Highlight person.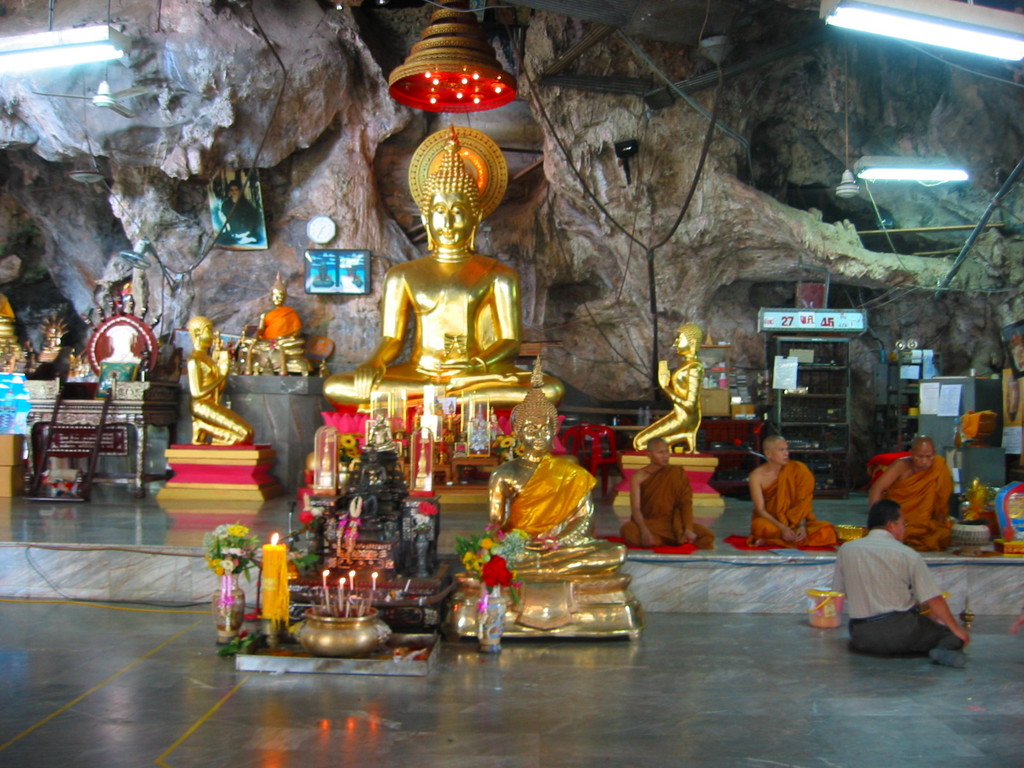
Highlighted region: BBox(351, 444, 388, 527).
